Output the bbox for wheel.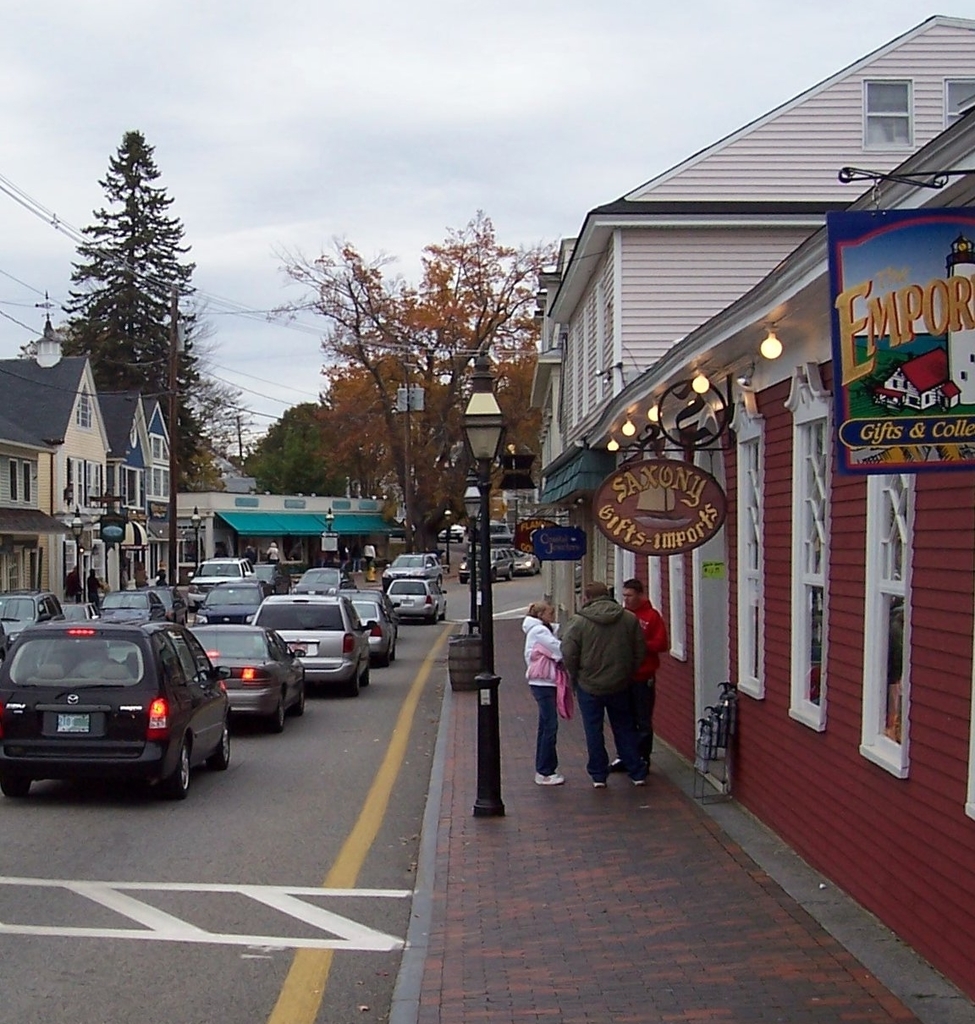
Rect(492, 568, 498, 584).
